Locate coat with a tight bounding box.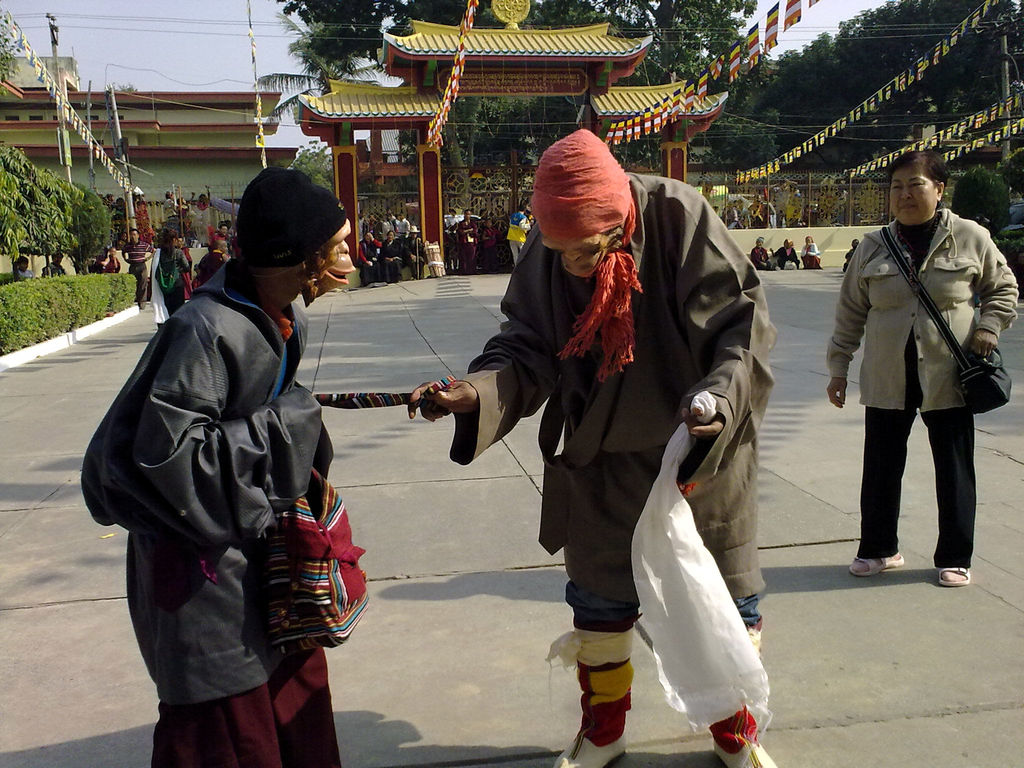
455,142,748,586.
